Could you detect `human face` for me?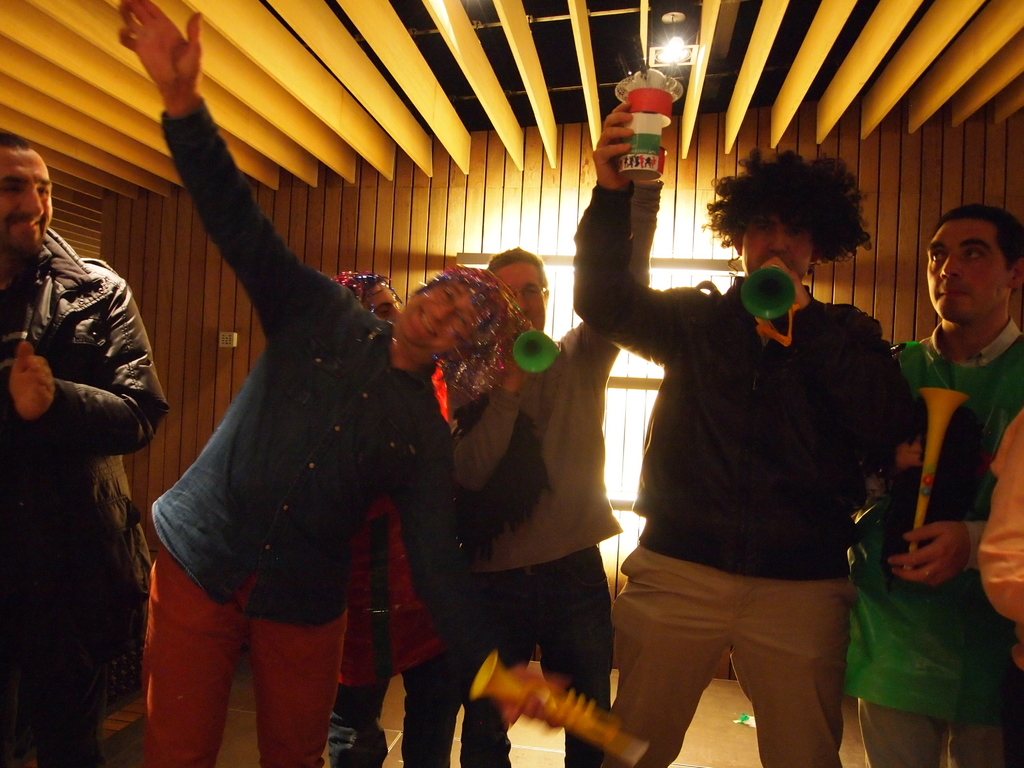
Detection result: (left=397, top=282, right=483, bottom=346).
